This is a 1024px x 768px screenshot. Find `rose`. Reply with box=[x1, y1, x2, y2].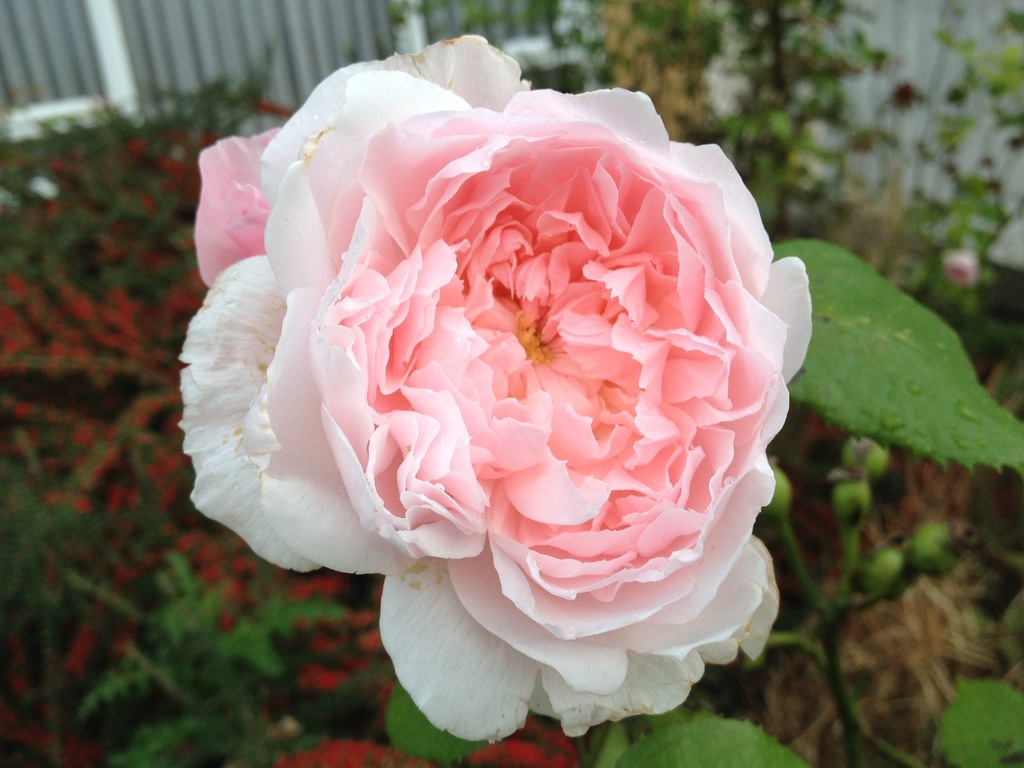
box=[177, 32, 818, 748].
